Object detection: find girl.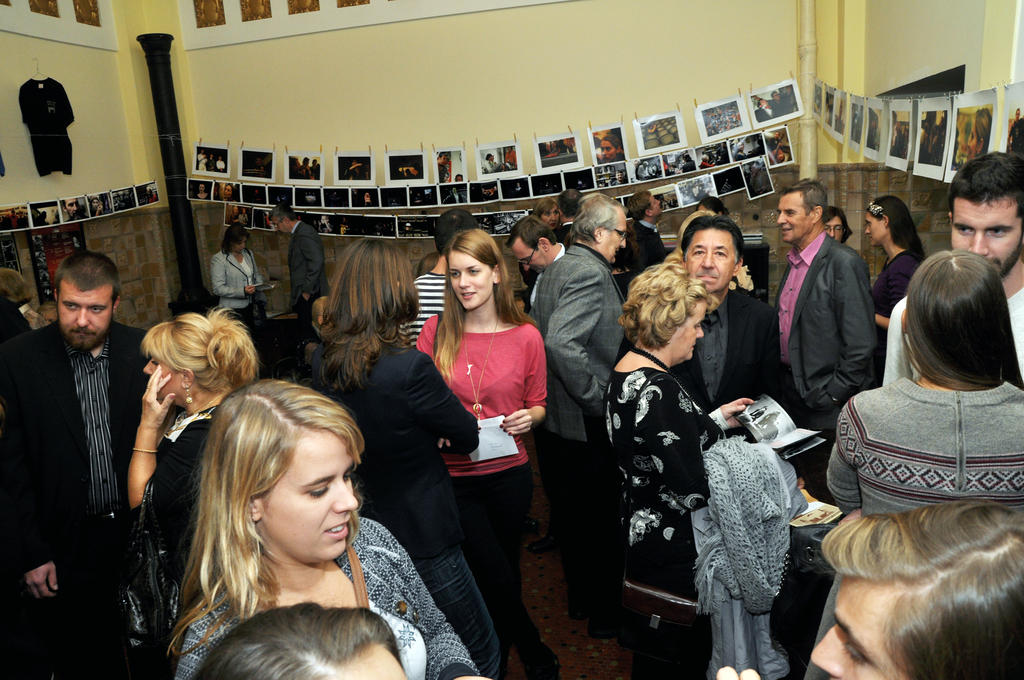
x1=417 y1=230 x2=561 y2=679.
